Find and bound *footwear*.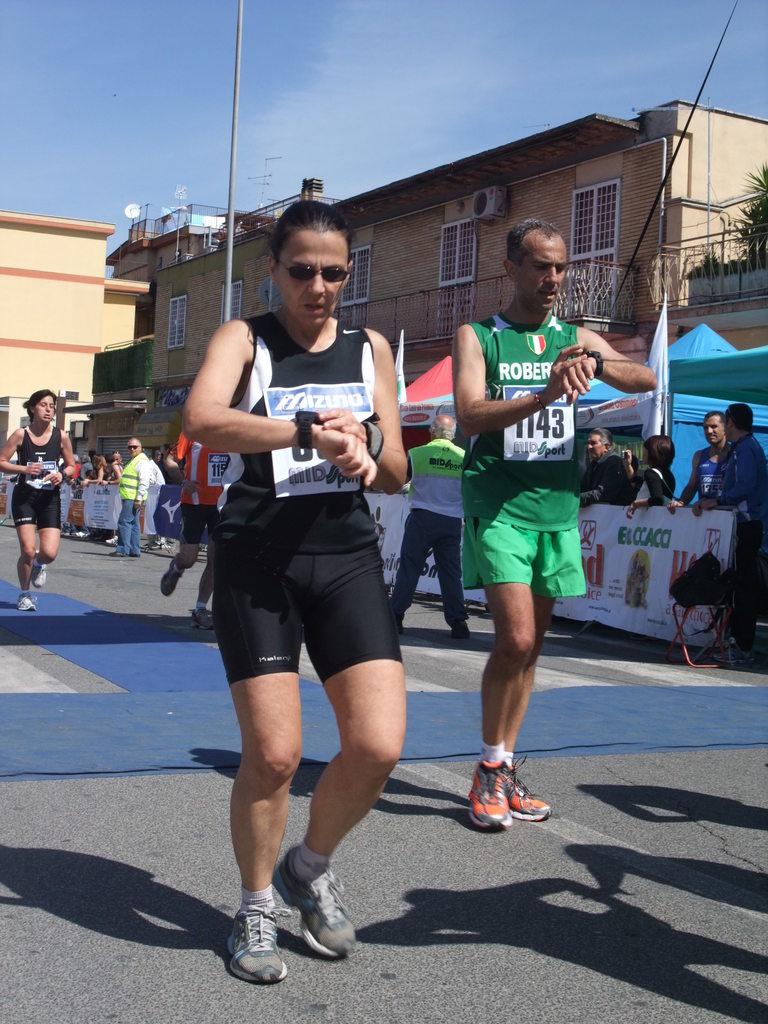
Bound: (x1=17, y1=592, x2=36, y2=614).
